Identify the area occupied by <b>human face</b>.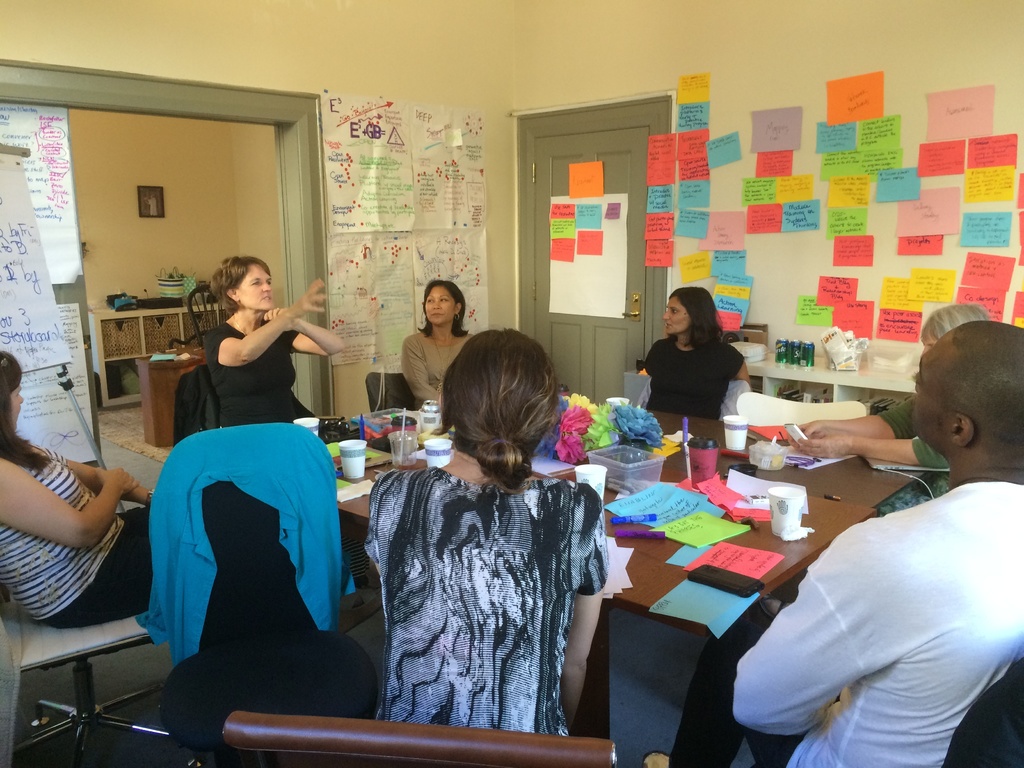
Area: bbox=[238, 262, 276, 316].
